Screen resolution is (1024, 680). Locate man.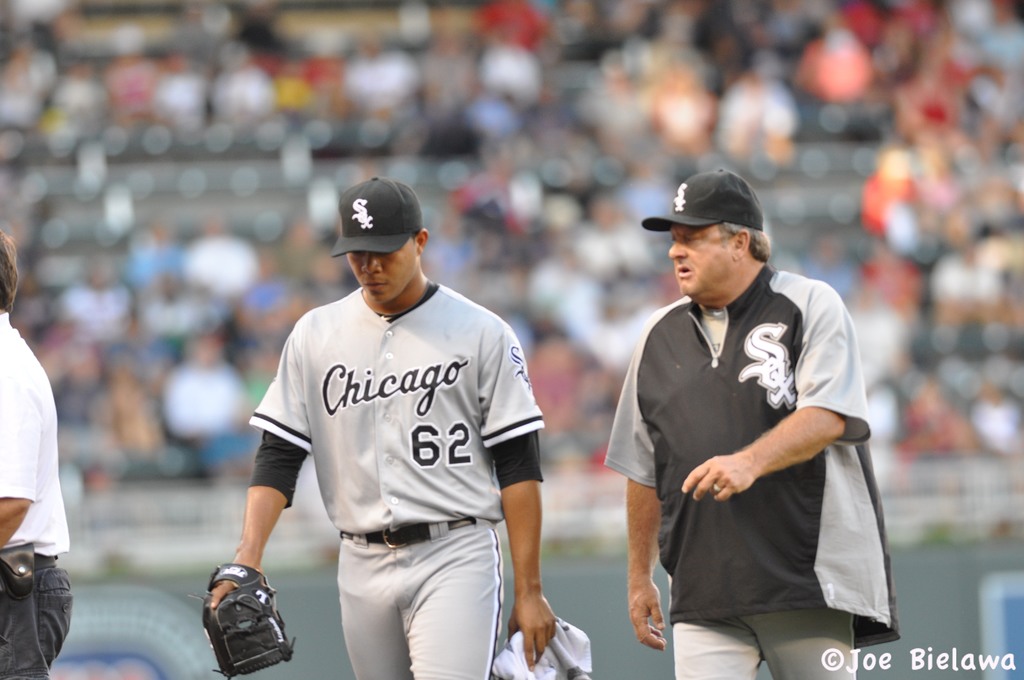
{"left": 0, "top": 232, "right": 76, "bottom": 679}.
